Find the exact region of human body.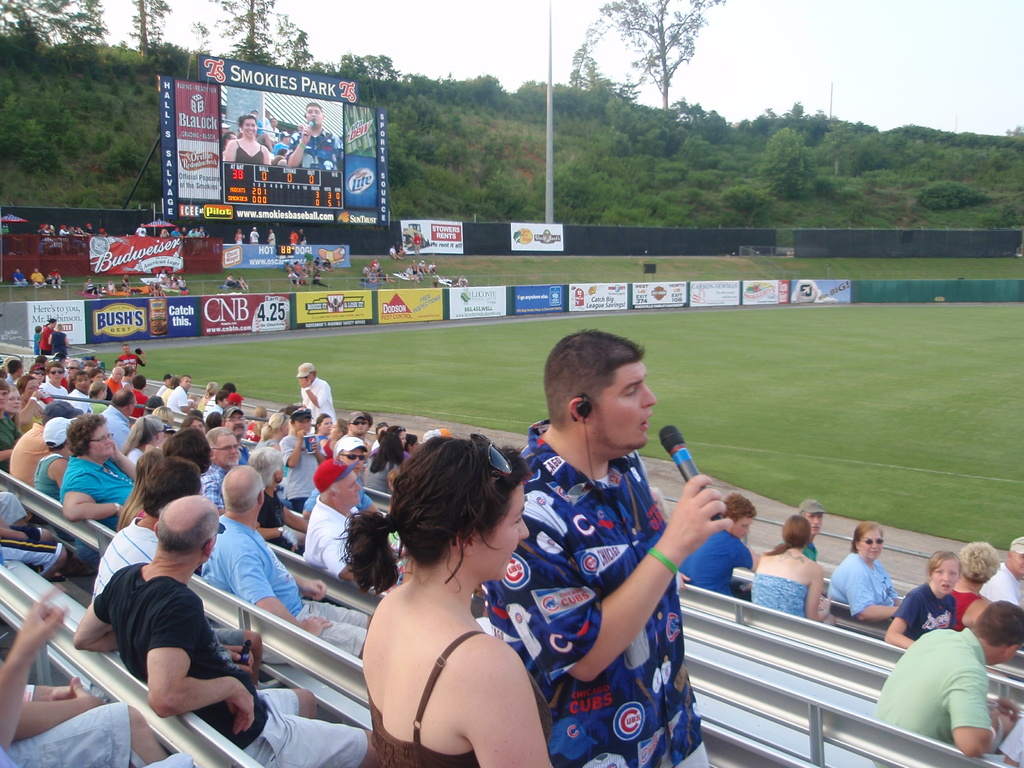
Exact region: {"x1": 103, "y1": 385, "x2": 134, "y2": 449}.
